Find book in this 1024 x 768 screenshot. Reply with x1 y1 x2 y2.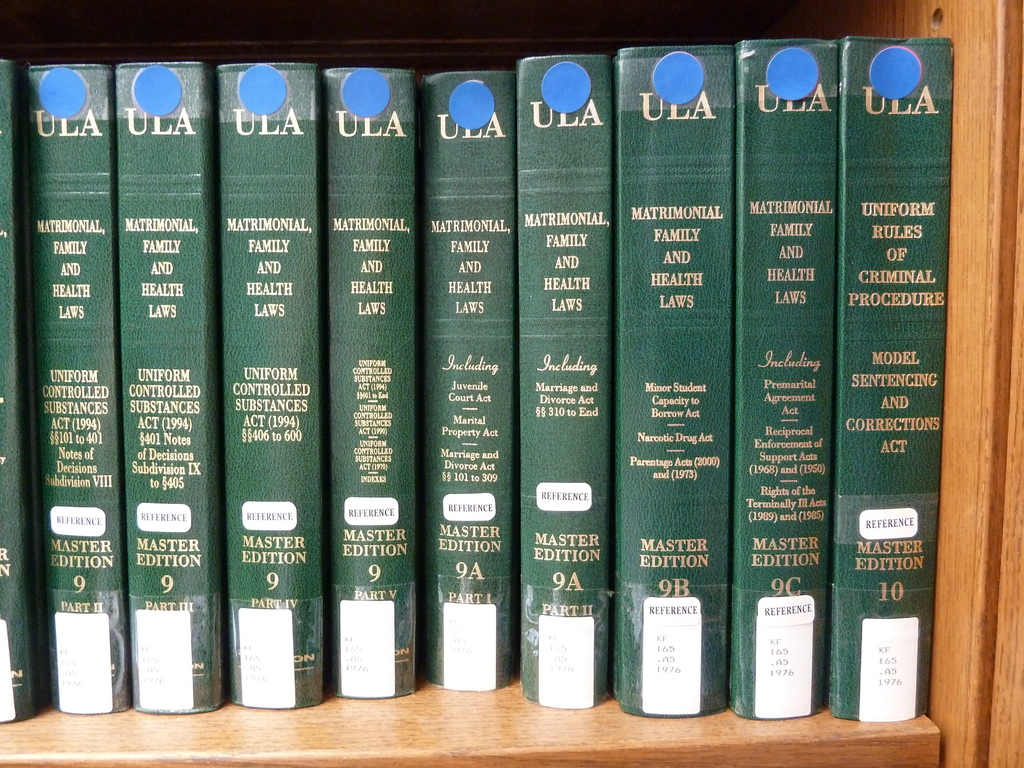
515 45 616 717.
